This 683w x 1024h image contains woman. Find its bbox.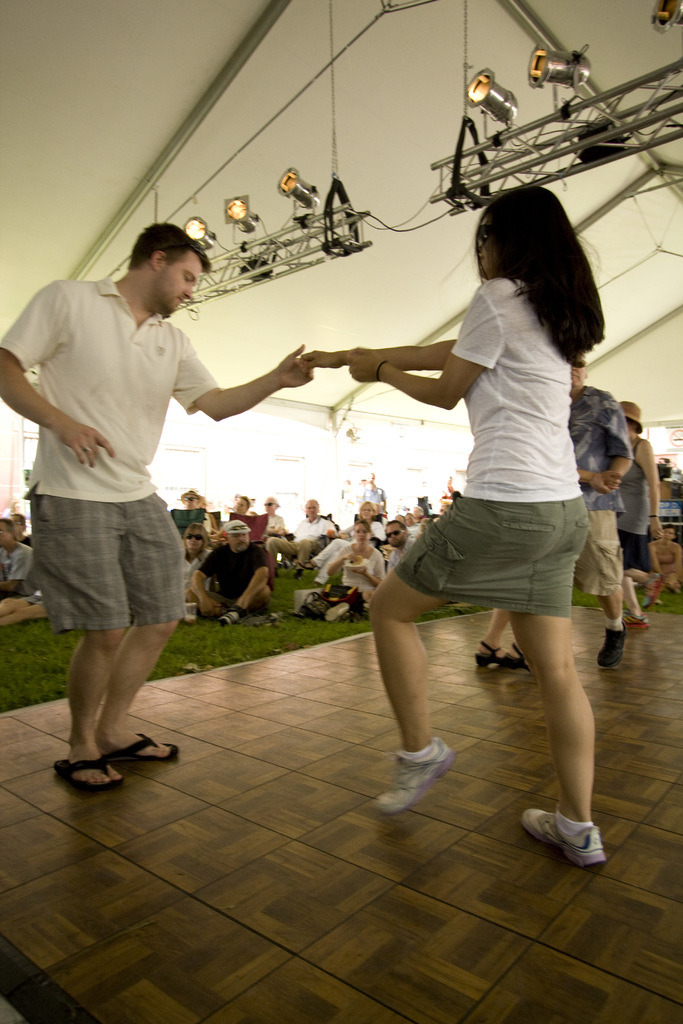
bbox=[183, 520, 213, 618].
